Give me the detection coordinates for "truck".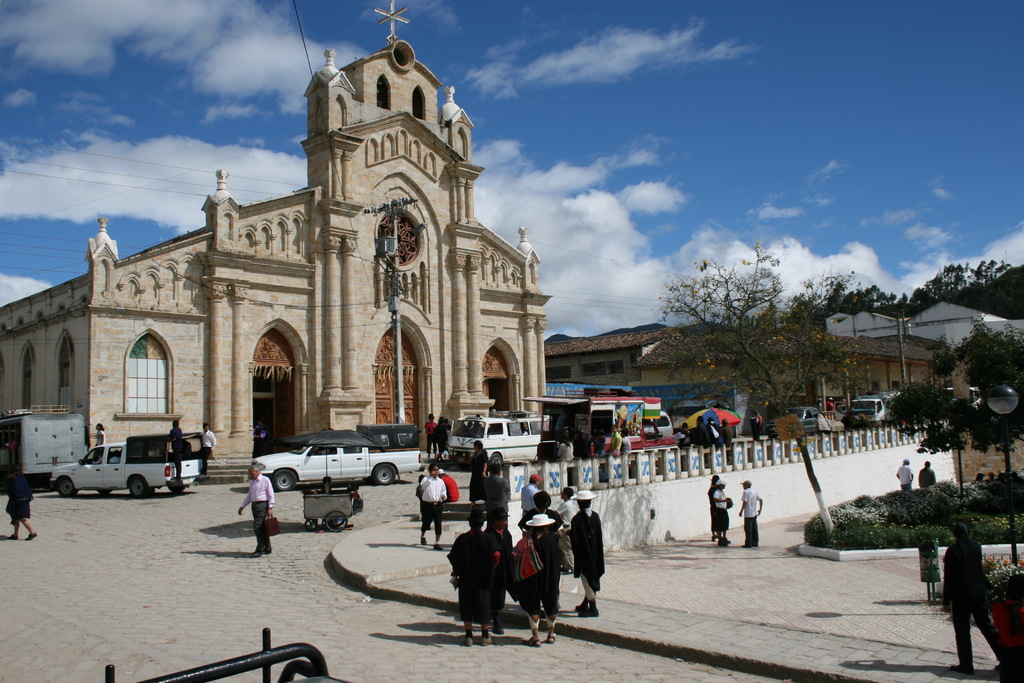
bbox=[3, 403, 84, 488].
